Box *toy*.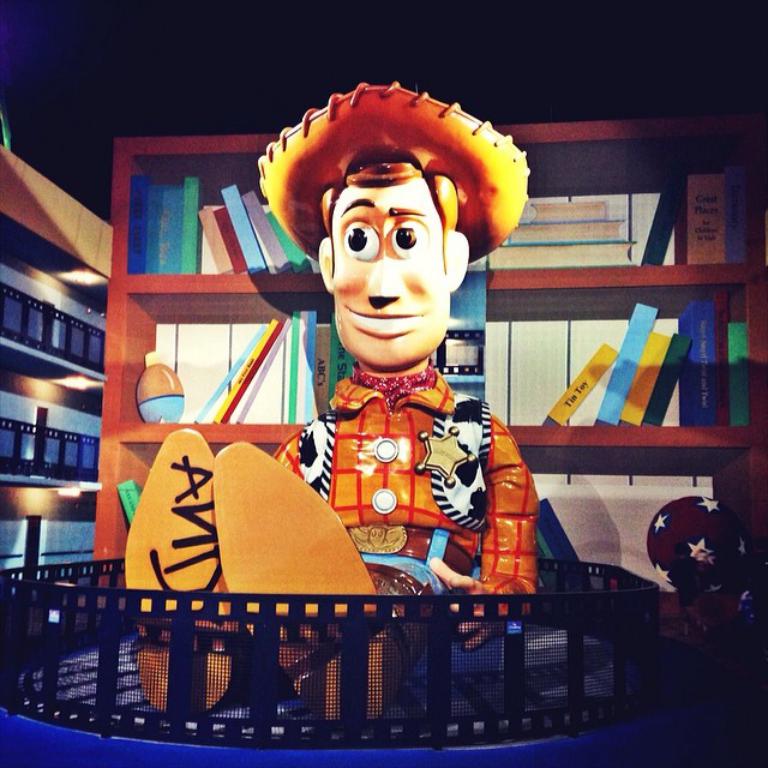
select_region(244, 119, 550, 634).
